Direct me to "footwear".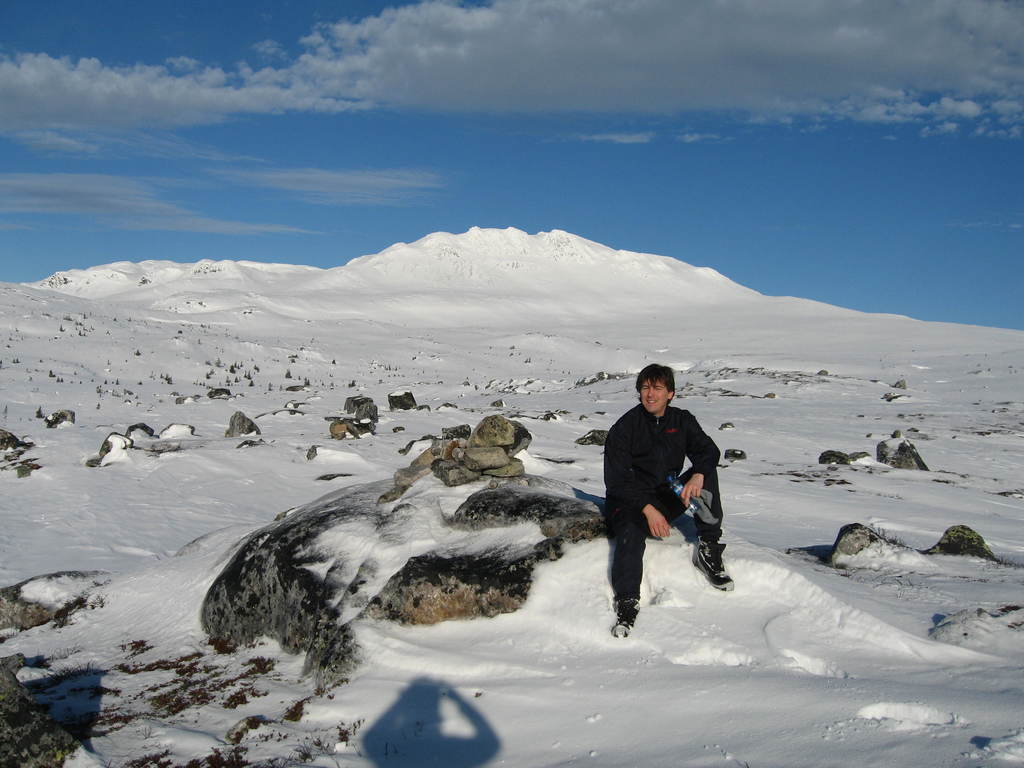
Direction: [left=694, top=538, right=732, bottom=591].
